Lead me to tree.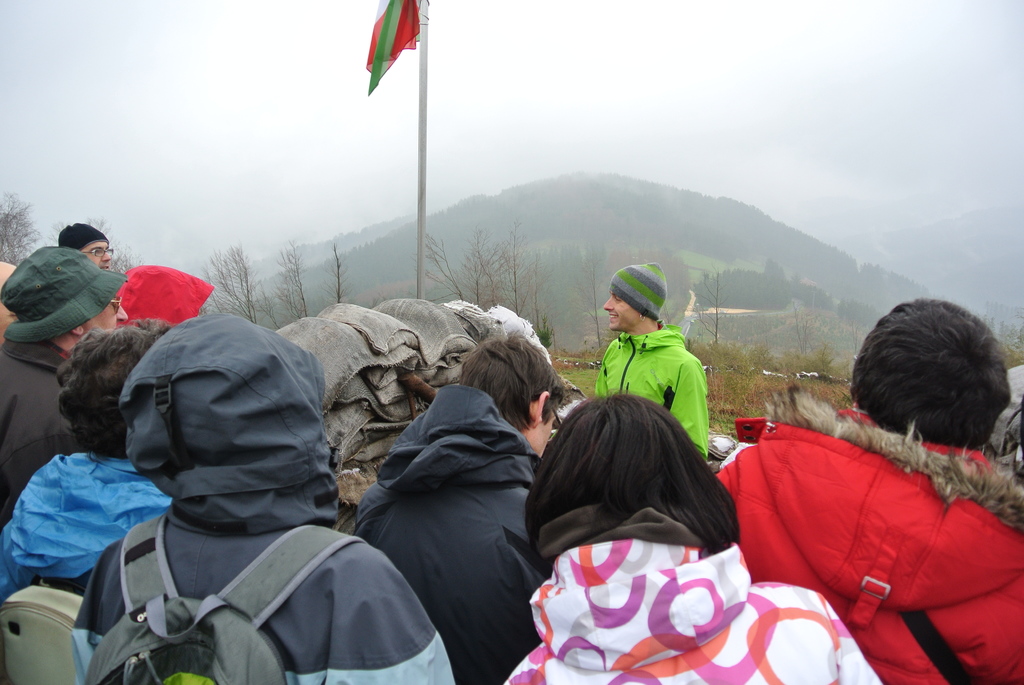
Lead to pyautogui.locateOnScreen(838, 297, 876, 323).
